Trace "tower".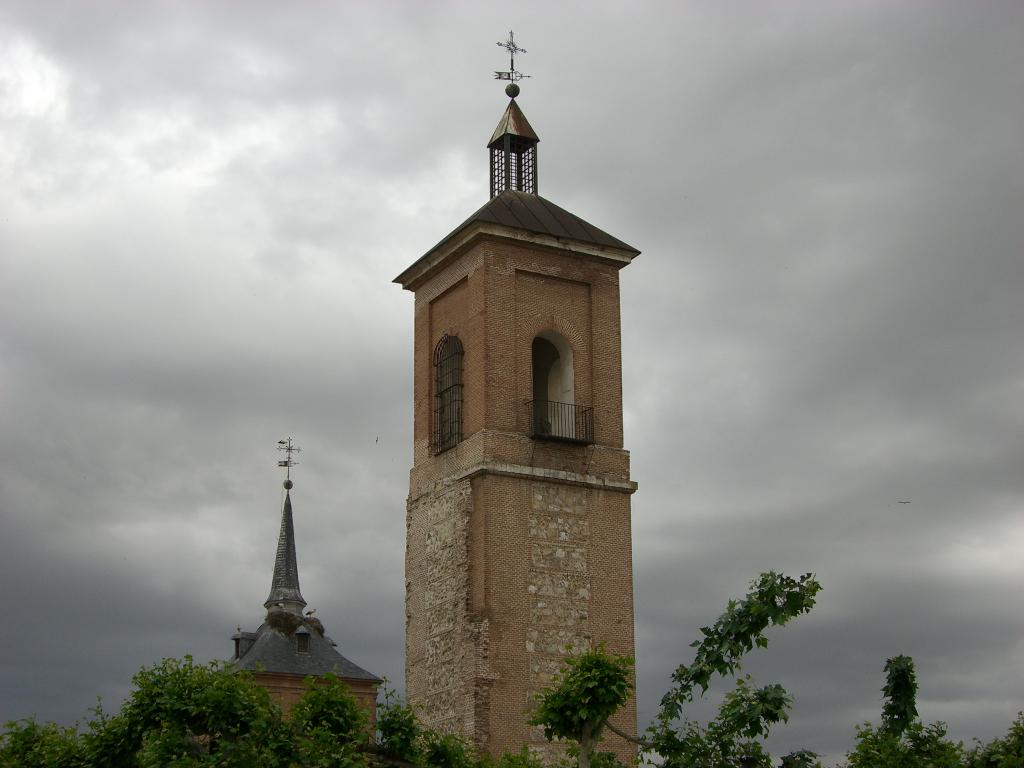
Traced to 214/424/399/721.
